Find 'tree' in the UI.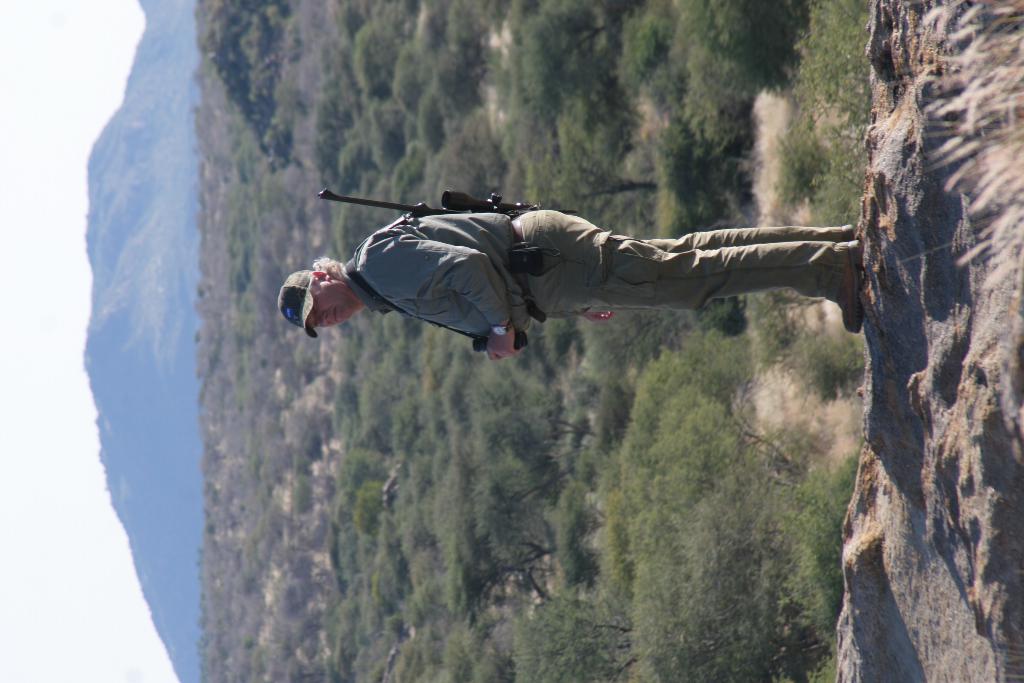
UI element at [left=430, top=448, right=569, bottom=611].
